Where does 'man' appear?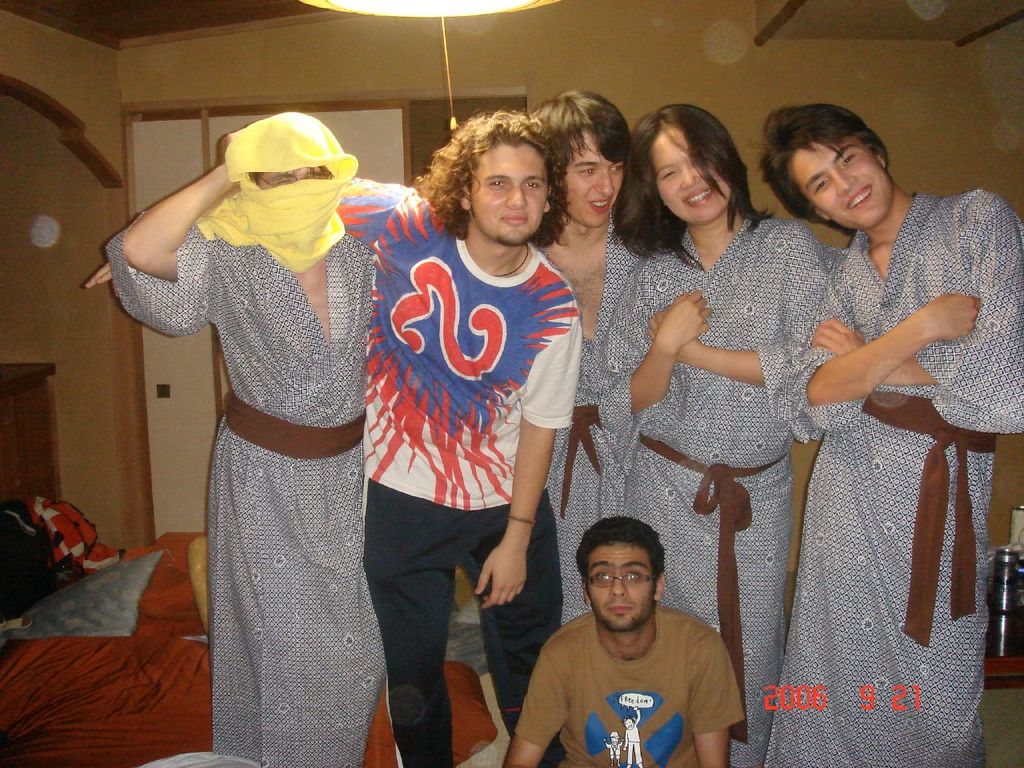
Appears at l=96, t=110, r=415, b=767.
